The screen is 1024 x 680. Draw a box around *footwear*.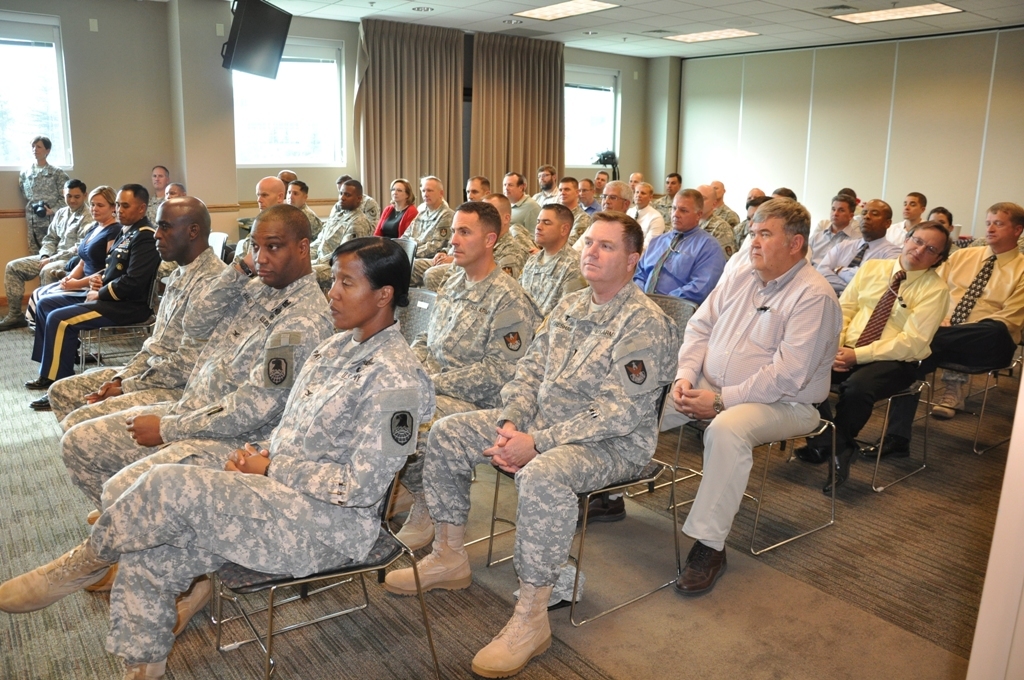
(x1=854, y1=438, x2=906, y2=464).
